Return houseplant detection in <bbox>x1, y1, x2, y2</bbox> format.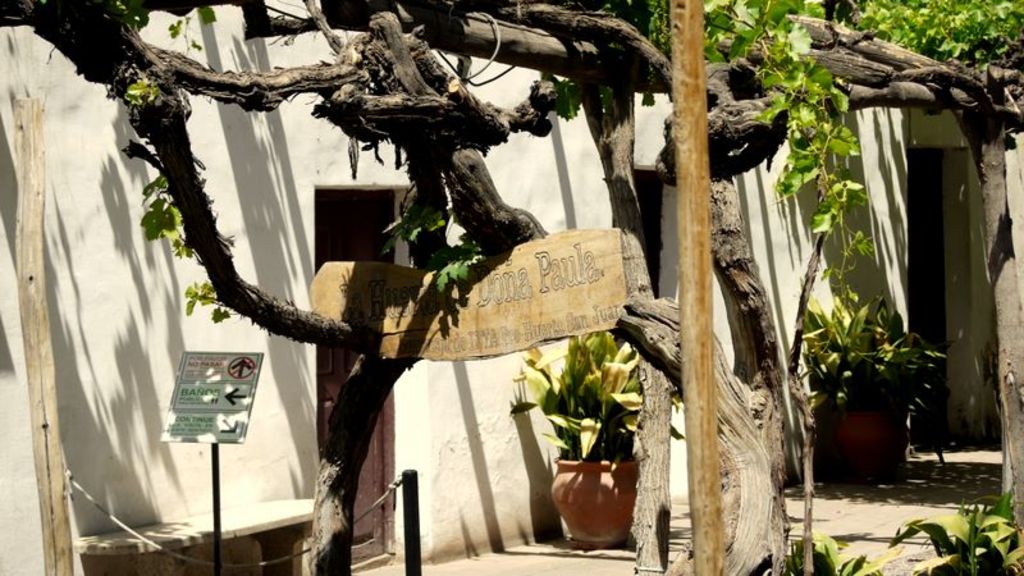
<bbox>909, 471, 1023, 575</bbox>.
